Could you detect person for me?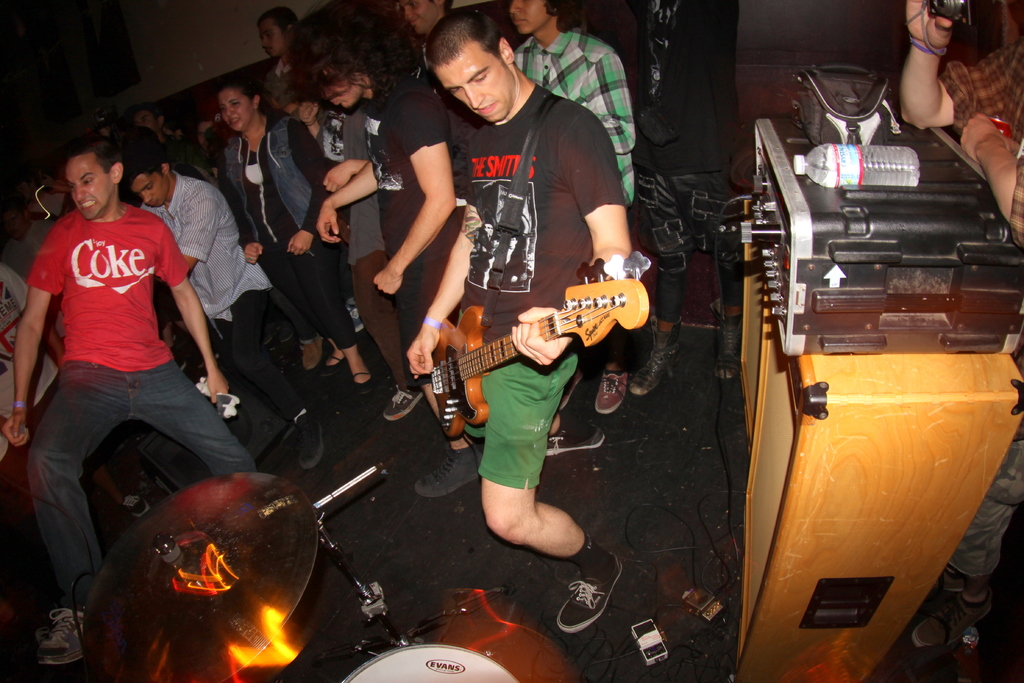
Detection result: <region>898, 0, 1023, 215</region>.
